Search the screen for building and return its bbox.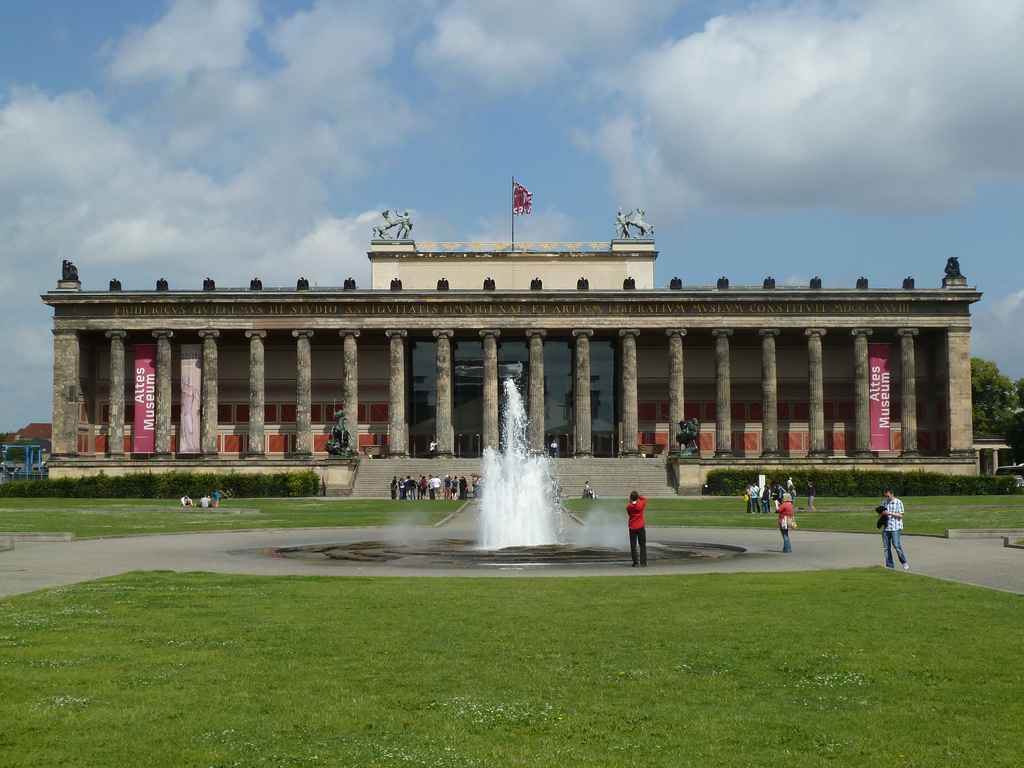
Found: 42,177,984,479.
